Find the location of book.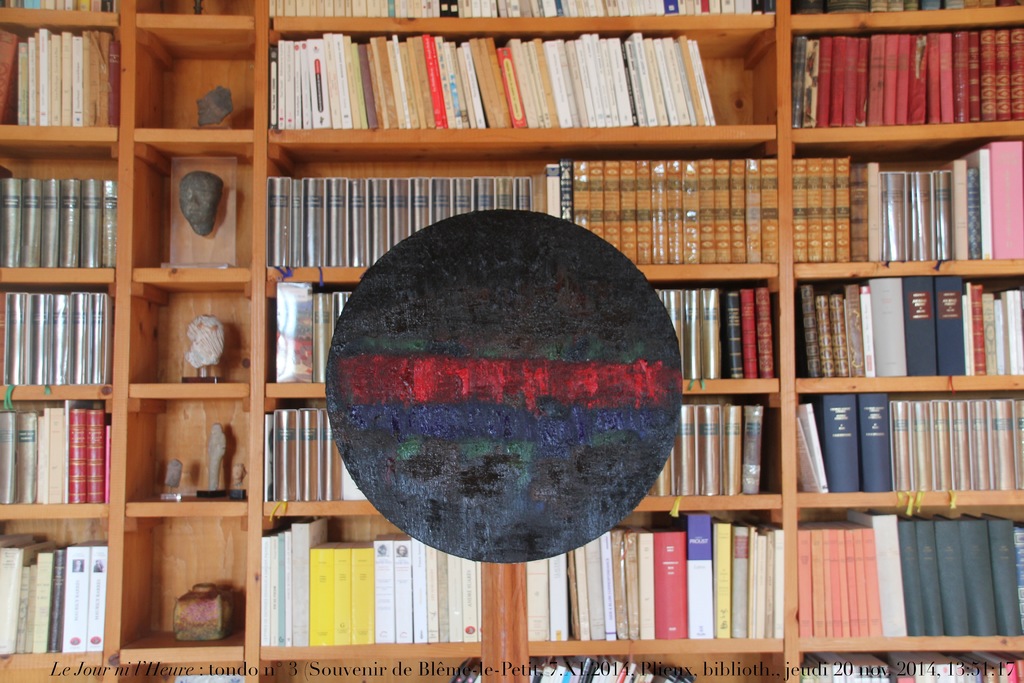
Location: box(315, 407, 341, 504).
